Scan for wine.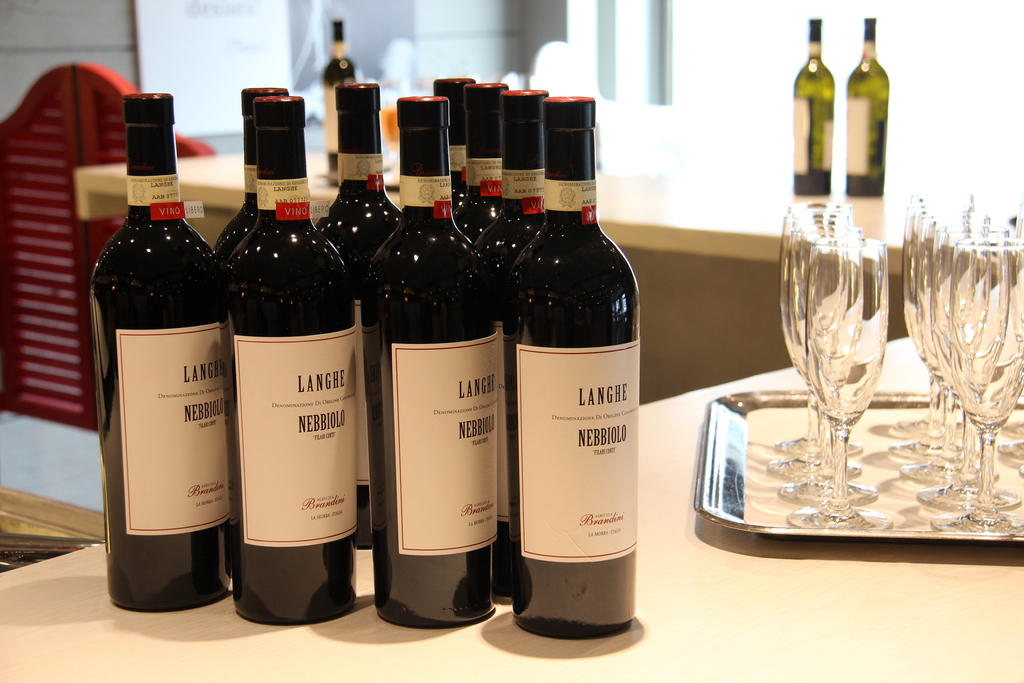
Scan result: crop(836, 0, 892, 201).
